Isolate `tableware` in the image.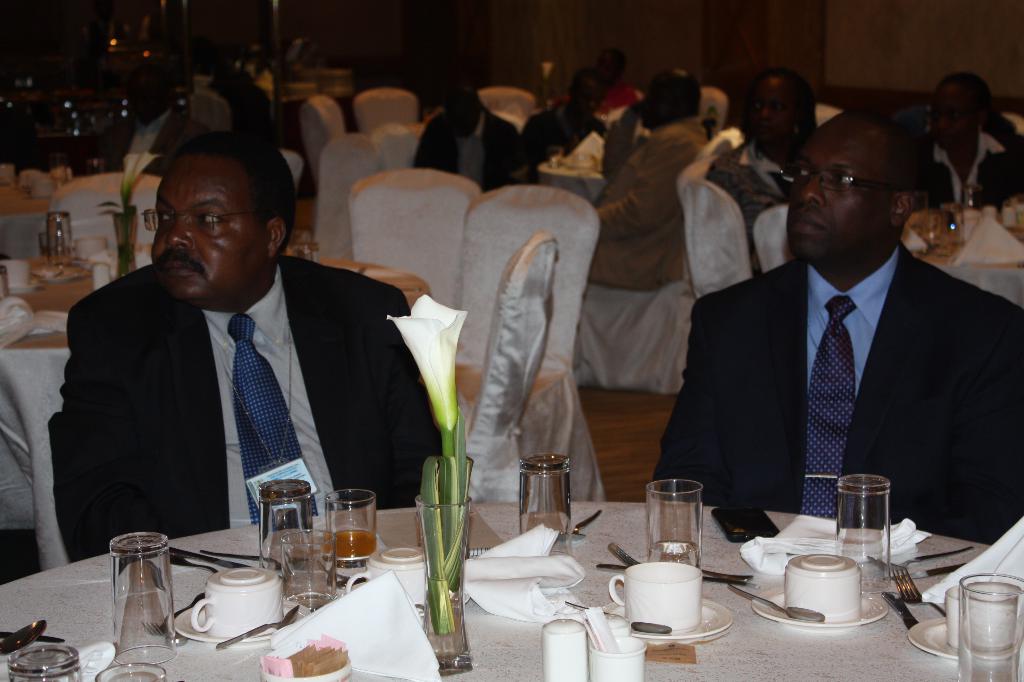
Isolated region: [110,530,176,665].
